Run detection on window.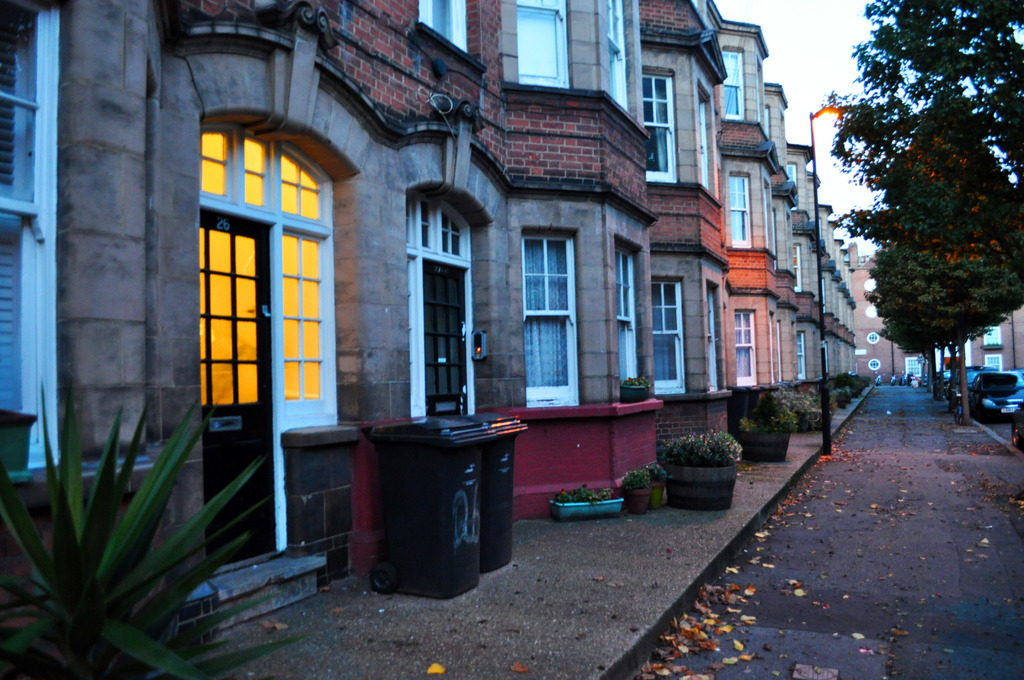
Result: [x1=699, y1=90, x2=713, y2=194].
